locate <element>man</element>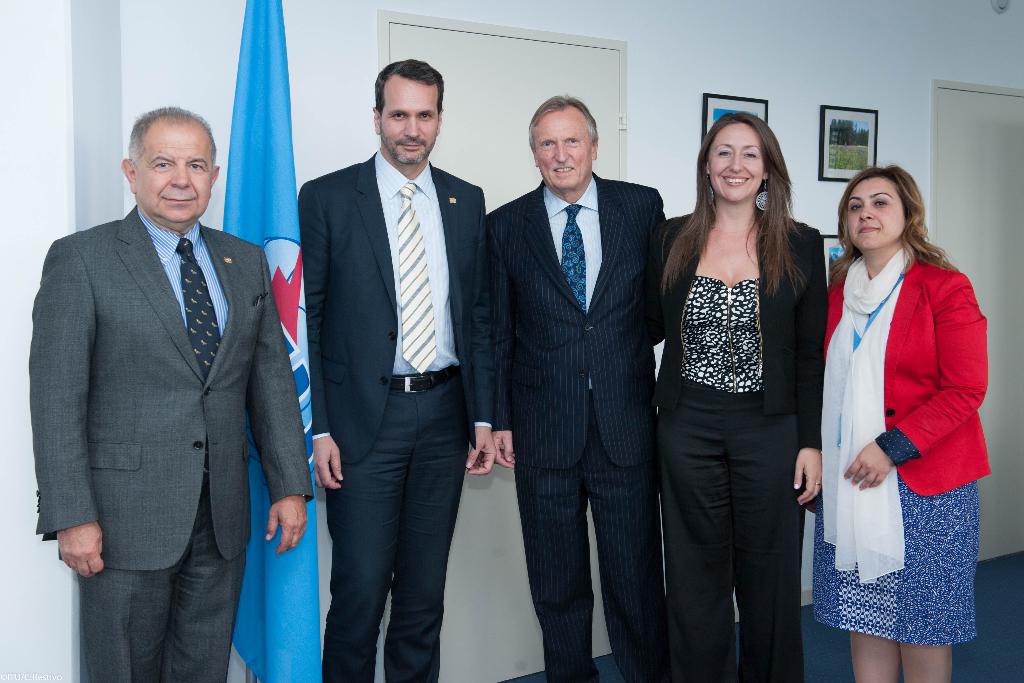
pyautogui.locateOnScreen(486, 88, 673, 682)
